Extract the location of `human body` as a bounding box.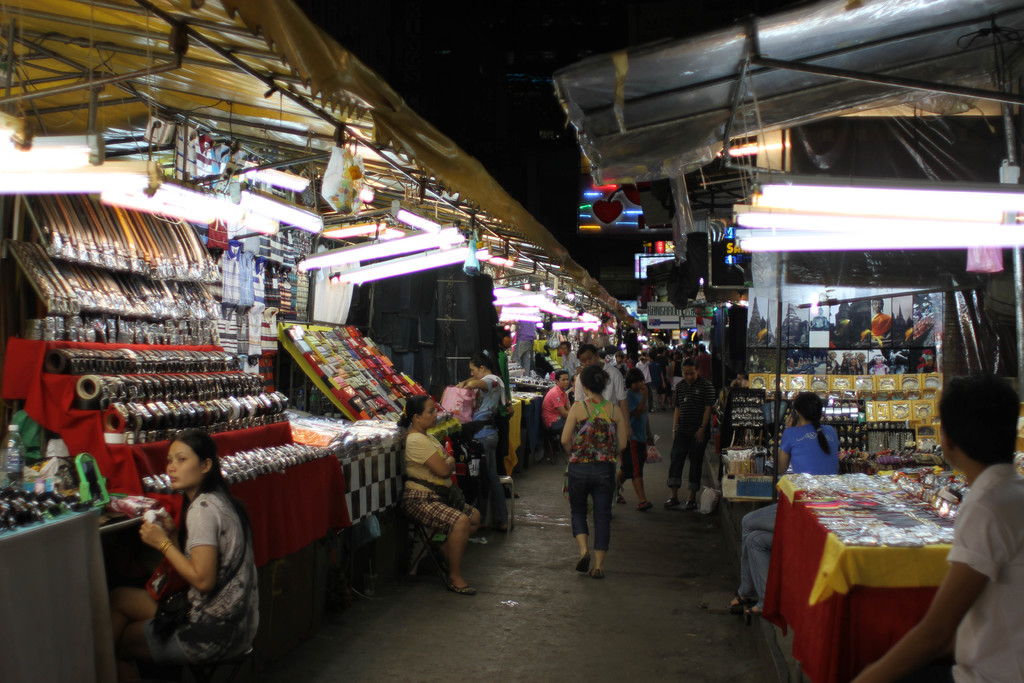
(left=627, top=367, right=656, bottom=509).
